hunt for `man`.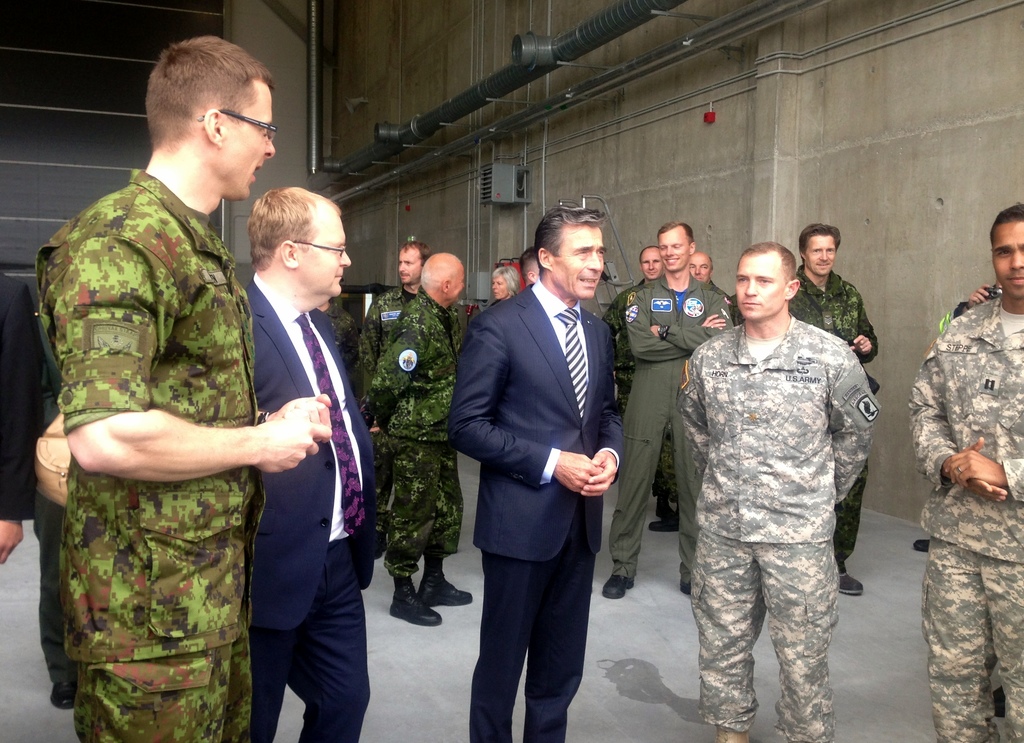
Hunted down at bbox(646, 248, 730, 526).
